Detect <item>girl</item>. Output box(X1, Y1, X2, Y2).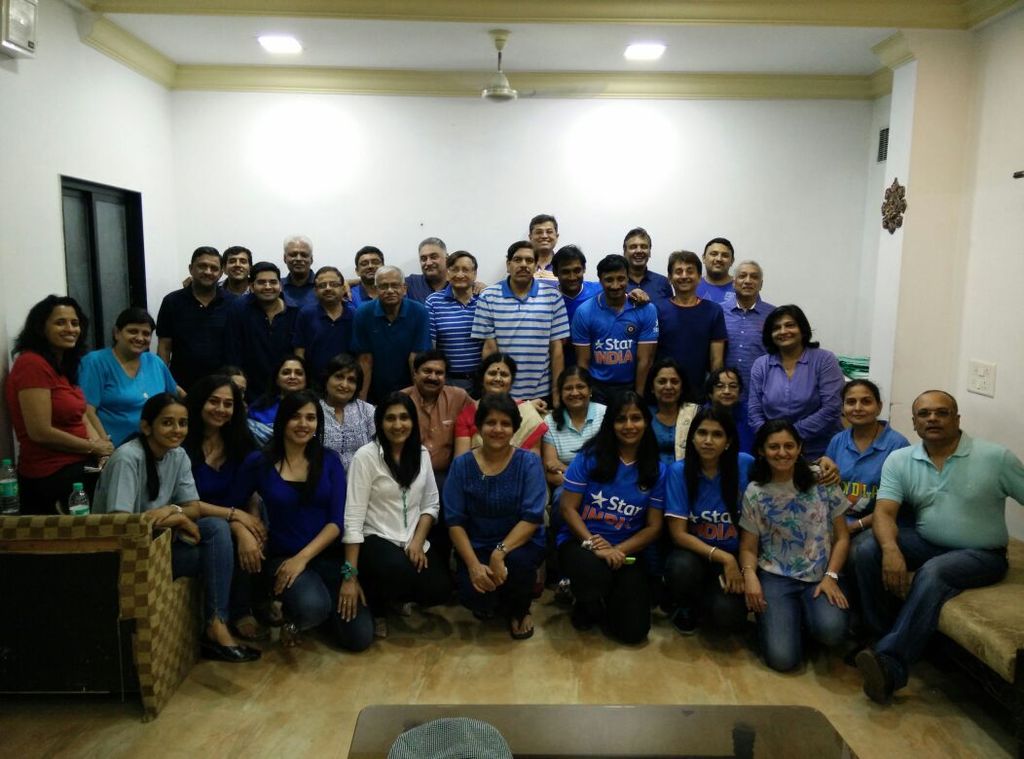
box(338, 391, 443, 633).
